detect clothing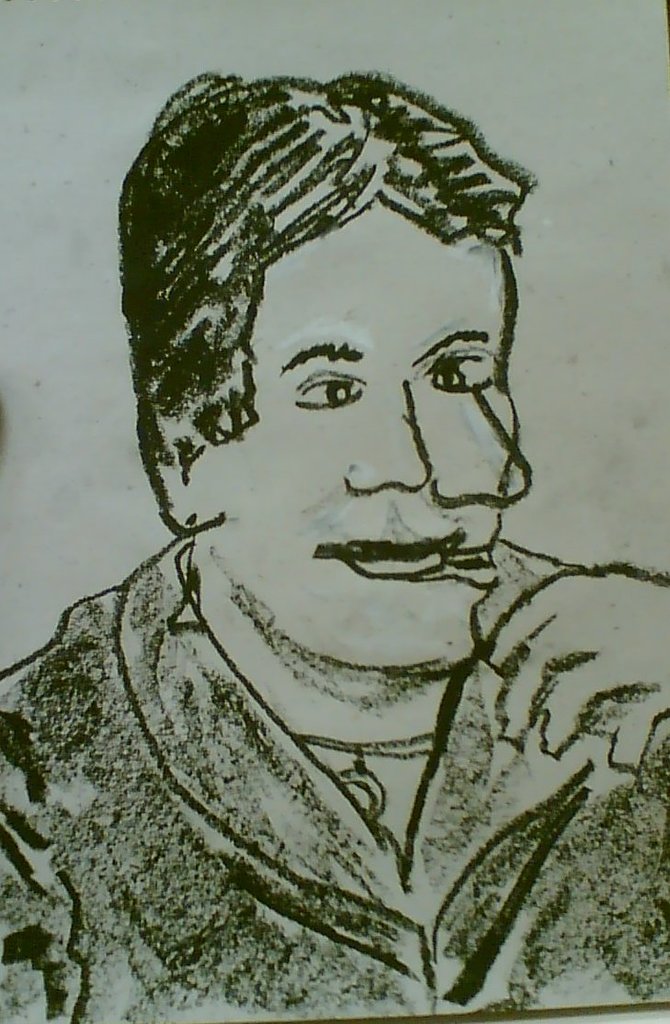
detection(0, 542, 669, 1023)
